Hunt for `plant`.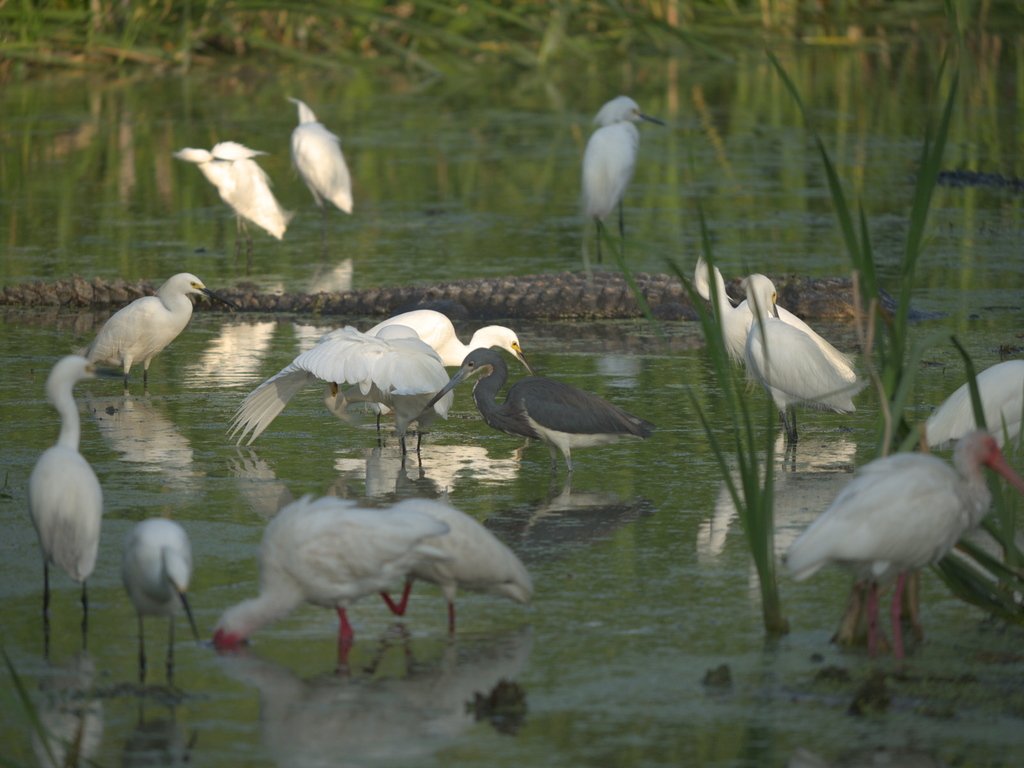
Hunted down at (582, 104, 796, 639).
